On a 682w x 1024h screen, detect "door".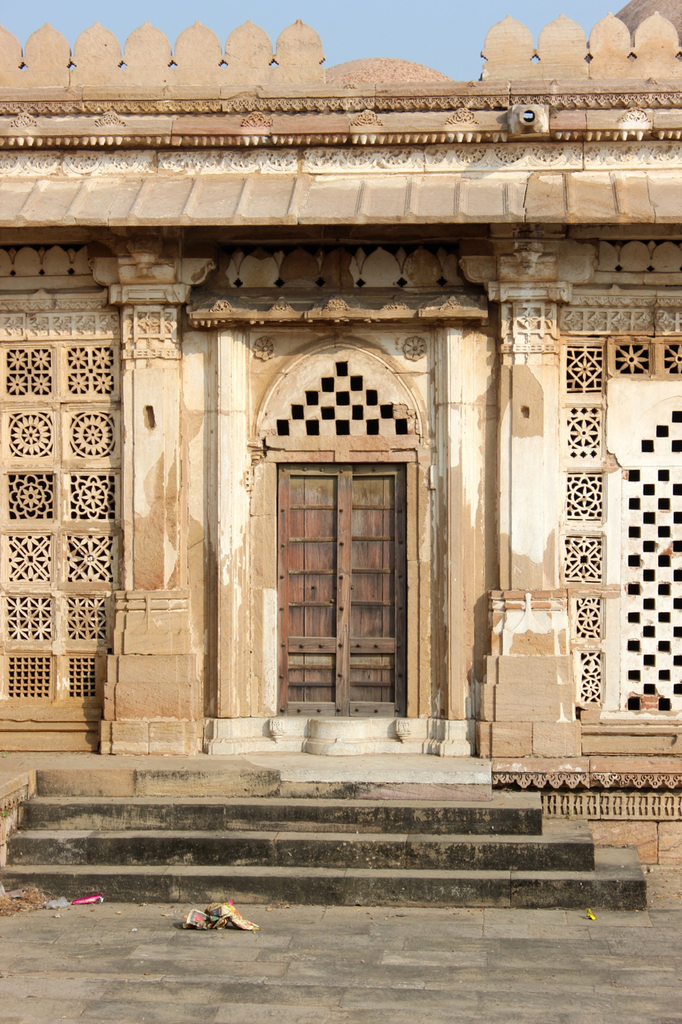
(275, 468, 349, 715).
